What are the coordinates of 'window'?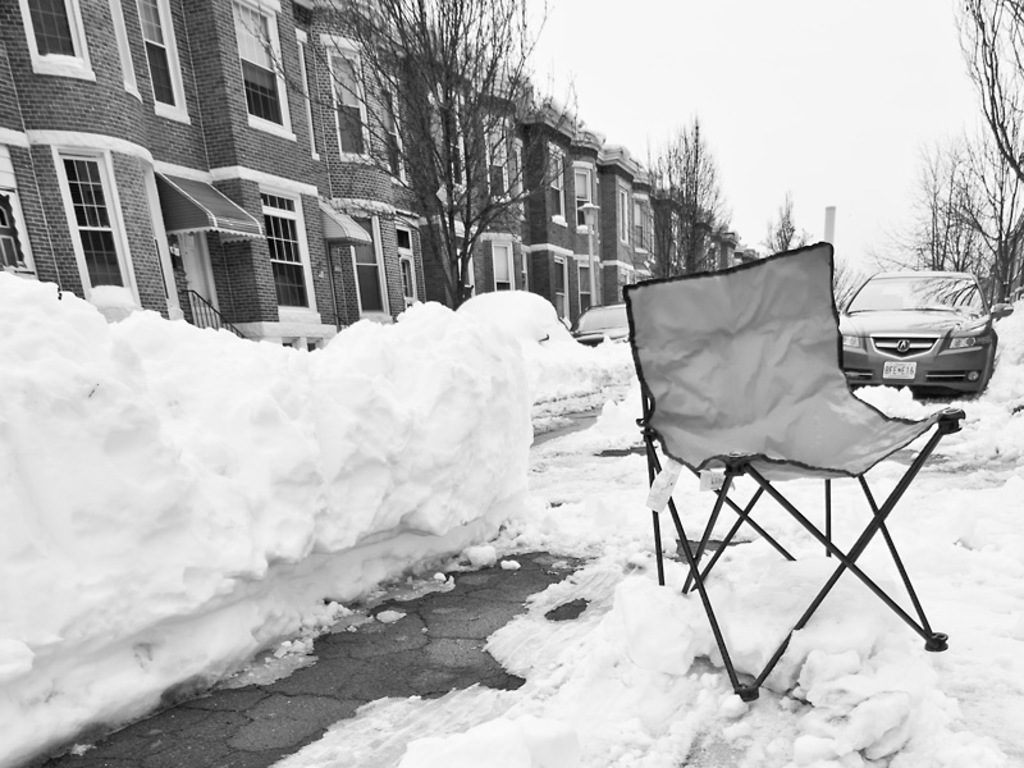
l=0, t=145, r=33, b=276.
